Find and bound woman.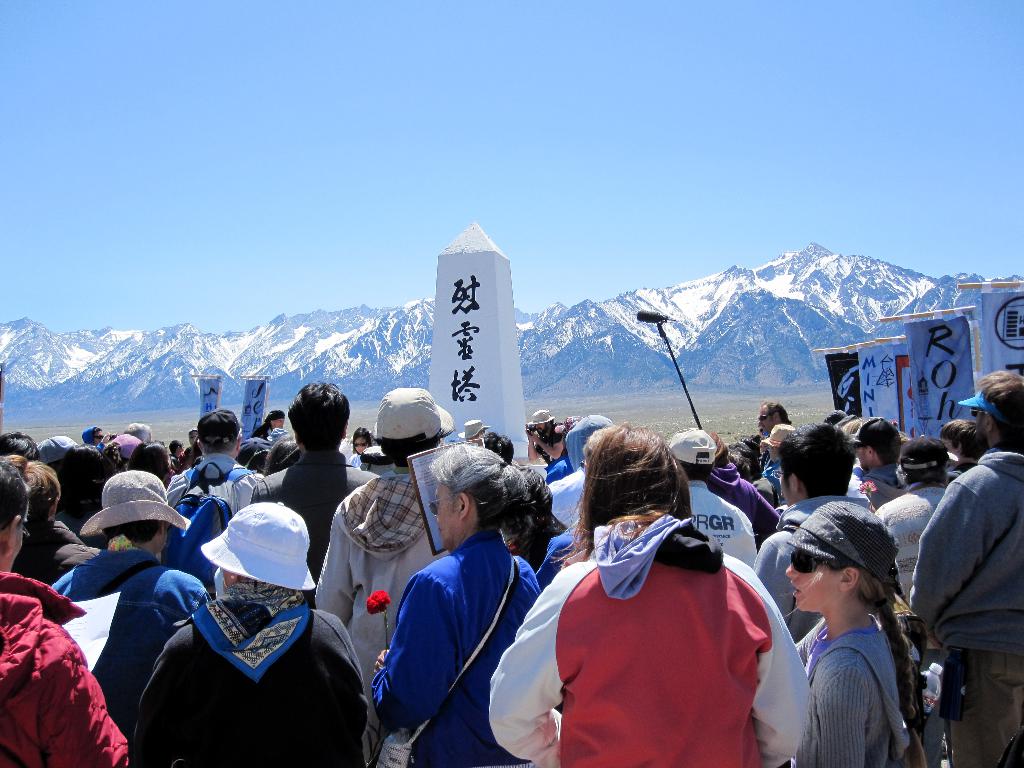
Bound: (781,500,933,767).
